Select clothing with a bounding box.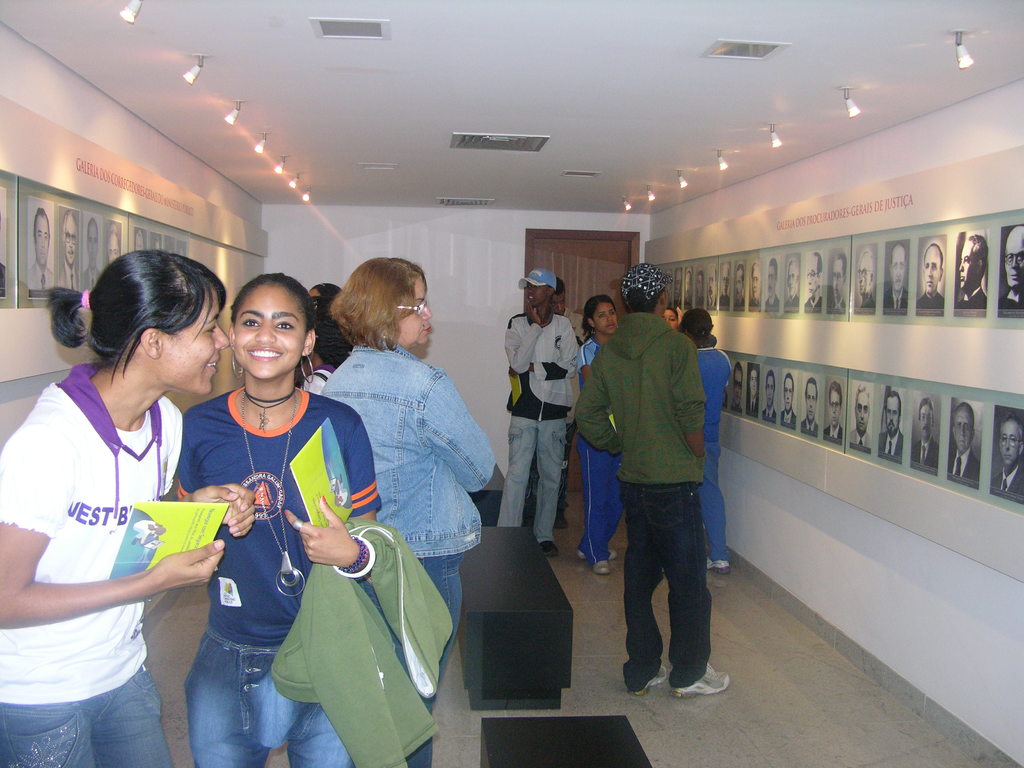
pyautogui.locateOnScreen(848, 426, 874, 454).
